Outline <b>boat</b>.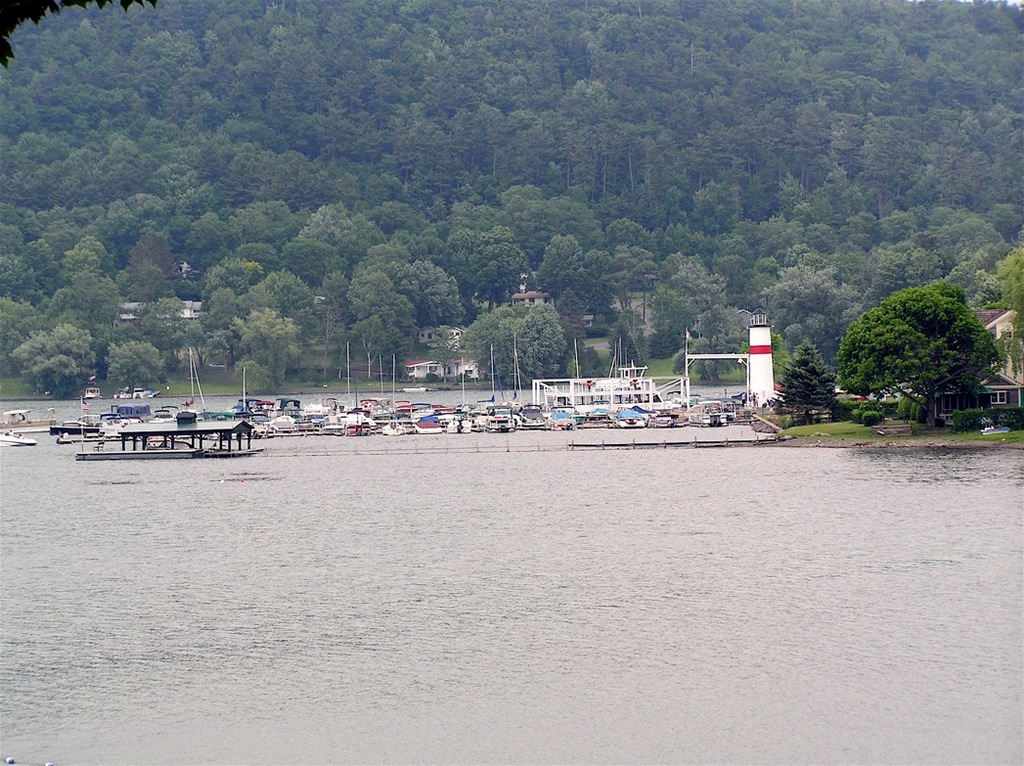
Outline: 692 415 723 423.
